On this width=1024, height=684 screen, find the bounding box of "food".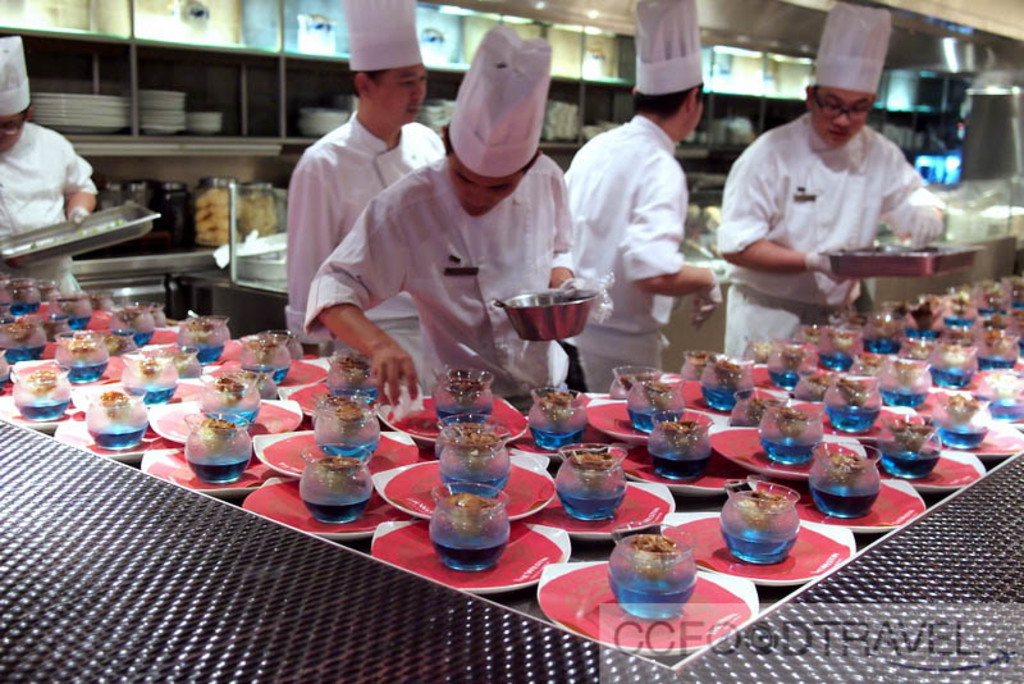
Bounding box: Rect(105, 389, 129, 419).
